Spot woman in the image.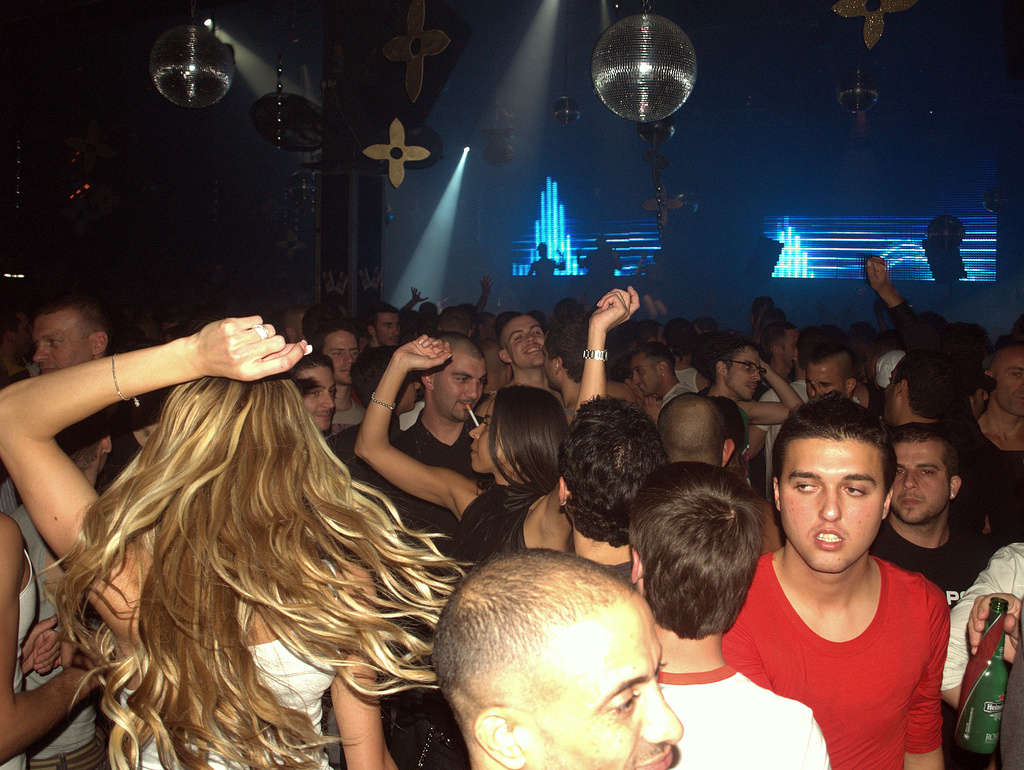
woman found at left=360, top=284, right=648, bottom=581.
